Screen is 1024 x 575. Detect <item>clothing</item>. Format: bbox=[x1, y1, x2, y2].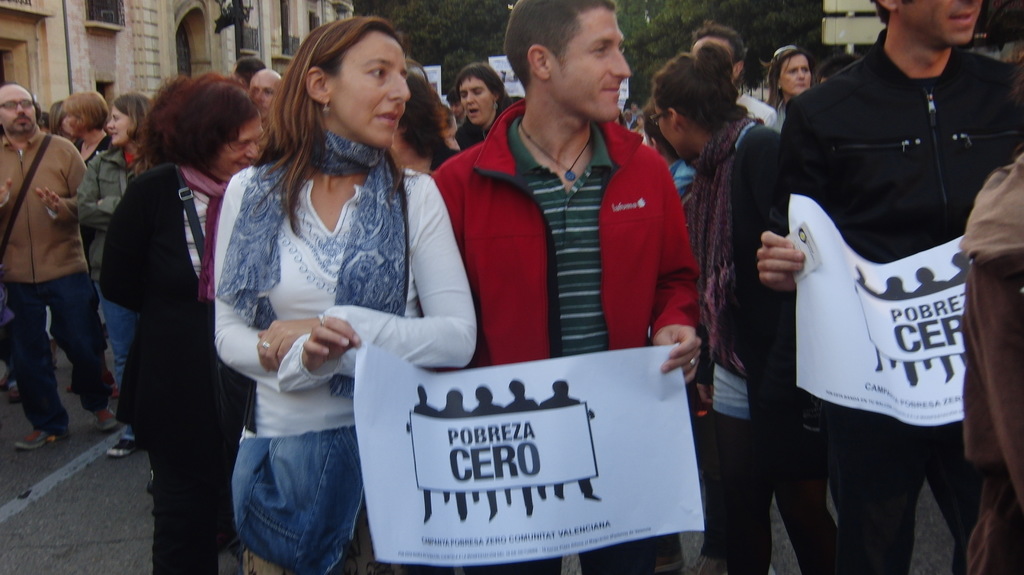
bbox=[0, 125, 115, 433].
